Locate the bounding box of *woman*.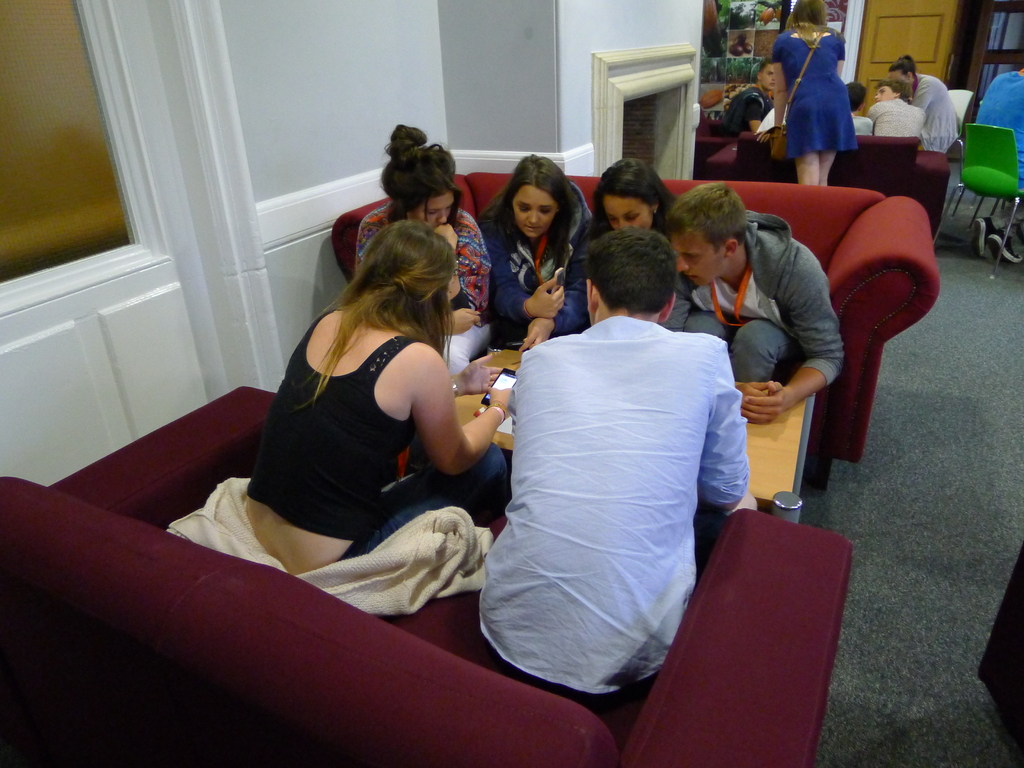
Bounding box: bbox=(584, 155, 696, 330).
